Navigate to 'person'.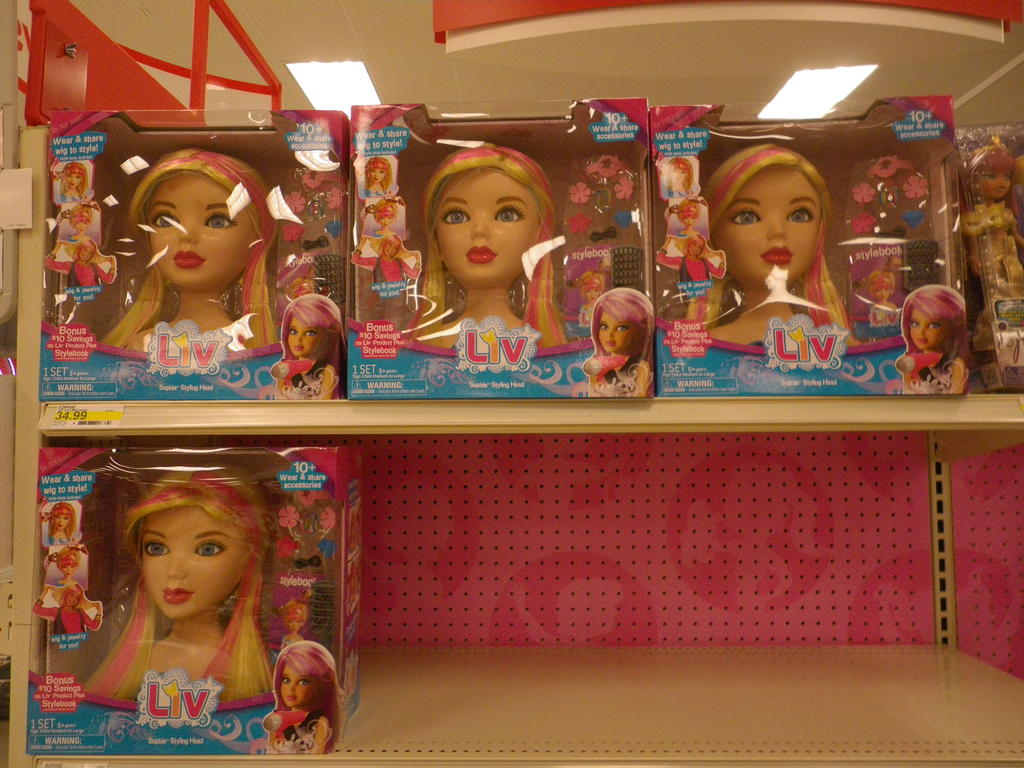
Navigation target: pyautogui.locateOnScreen(893, 282, 969, 400).
